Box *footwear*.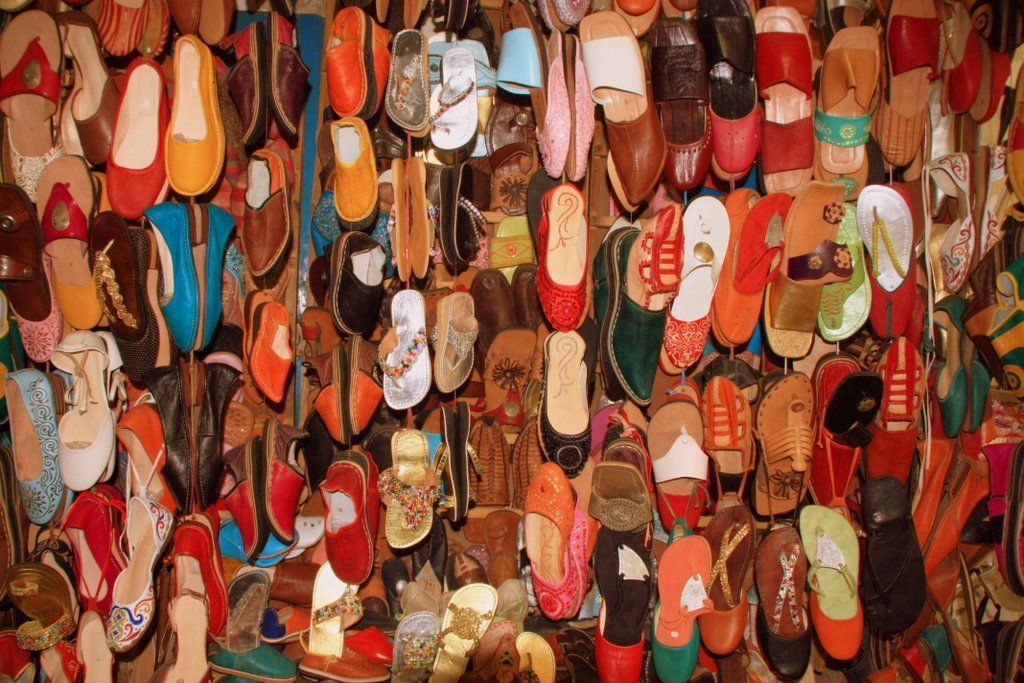
(x1=165, y1=30, x2=221, y2=195).
